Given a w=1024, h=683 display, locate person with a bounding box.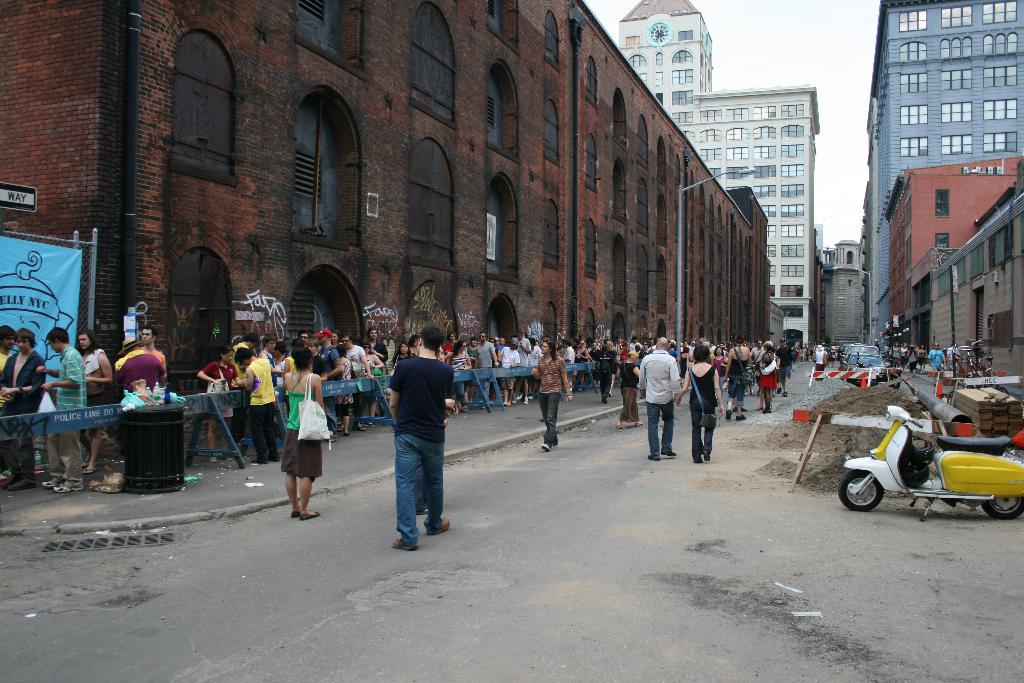
Located: 616 347 643 431.
